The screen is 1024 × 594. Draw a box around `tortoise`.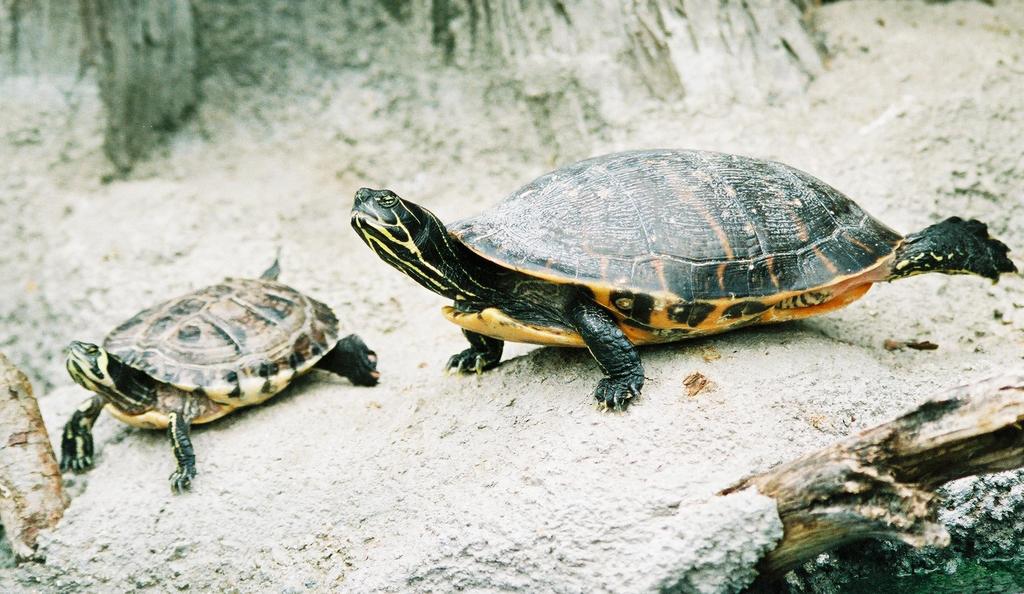
{"left": 348, "top": 143, "right": 1018, "bottom": 410}.
